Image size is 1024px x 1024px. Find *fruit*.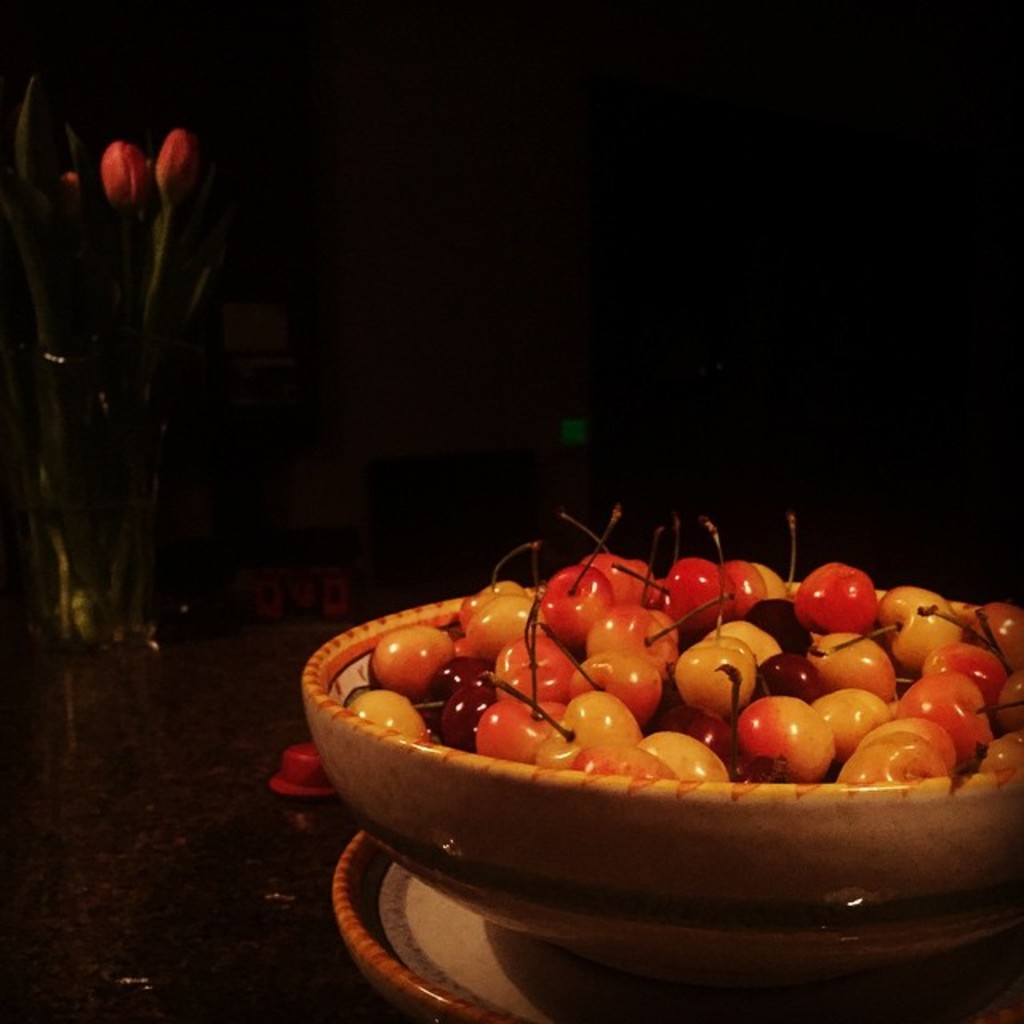
x1=747, y1=688, x2=862, y2=797.
